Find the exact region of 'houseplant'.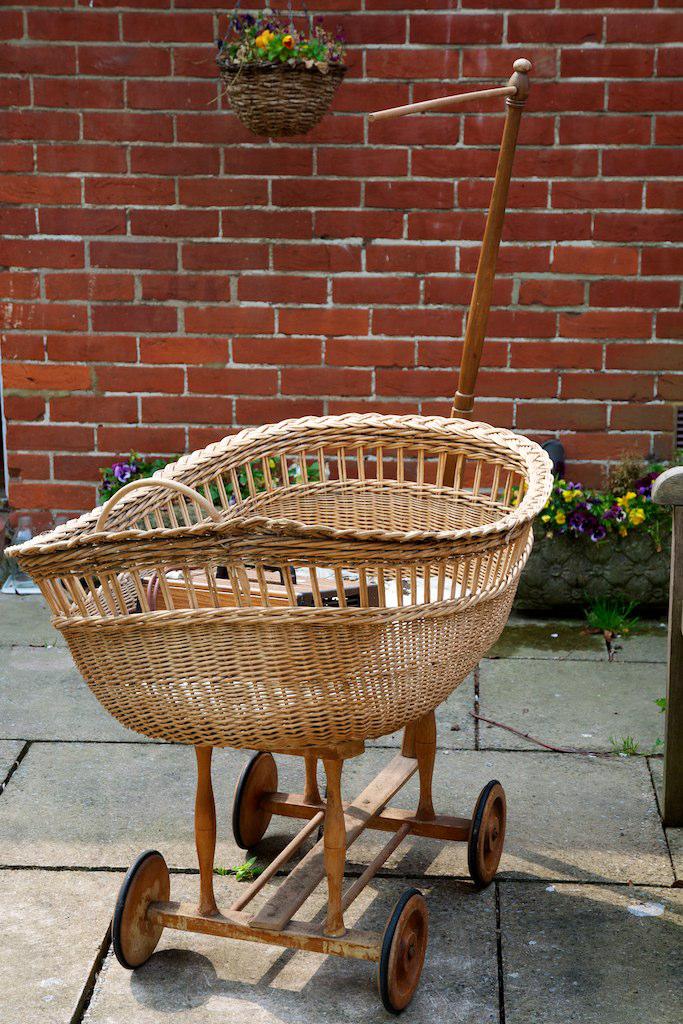
Exact region: Rect(216, 5, 363, 125).
